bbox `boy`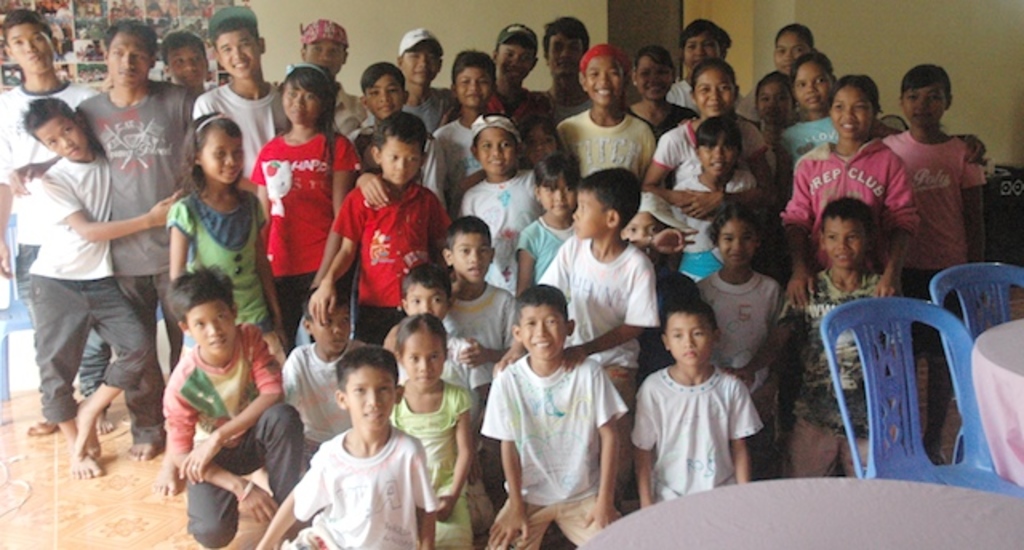
723,205,898,496
